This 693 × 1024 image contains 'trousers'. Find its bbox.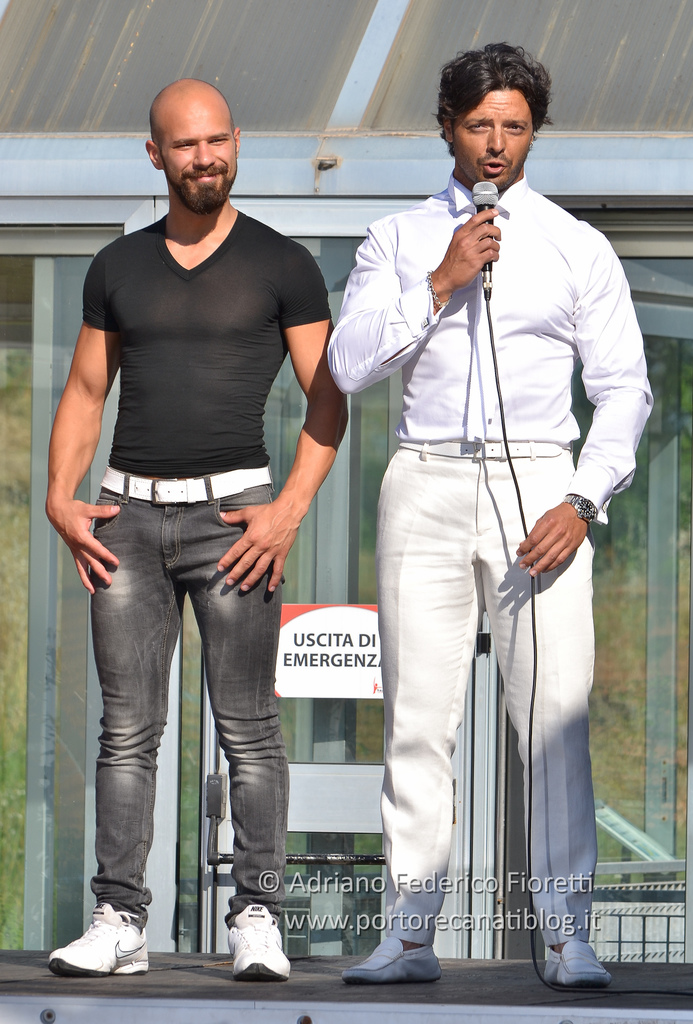
pyautogui.locateOnScreen(91, 474, 287, 923).
